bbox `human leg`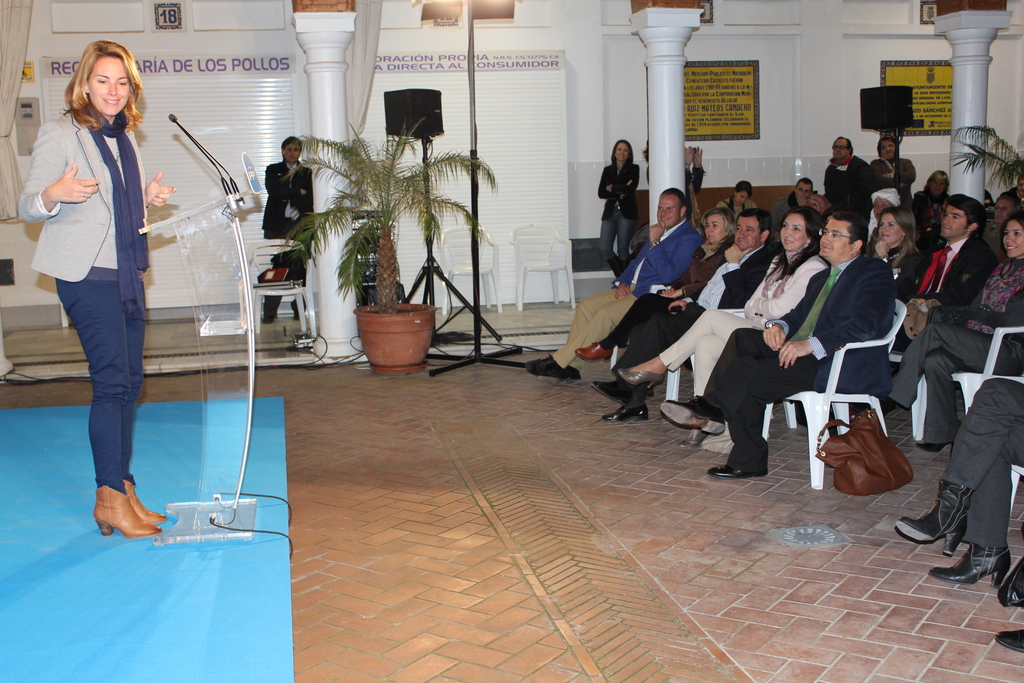
left=719, top=356, right=804, bottom=481
